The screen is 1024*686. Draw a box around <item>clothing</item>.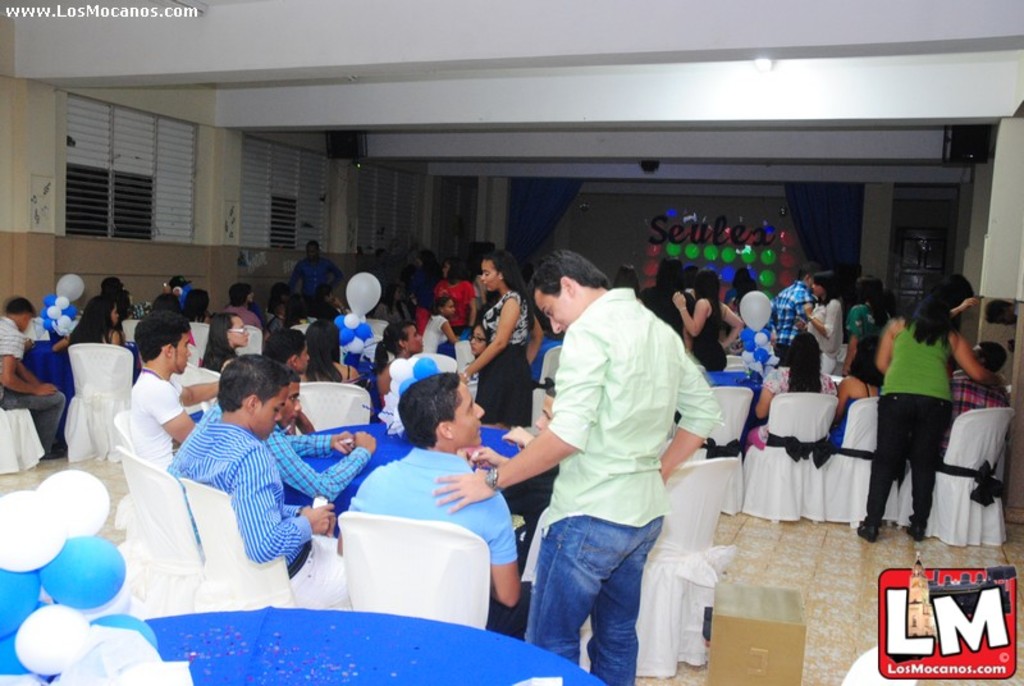
x1=230, y1=298, x2=259, y2=330.
